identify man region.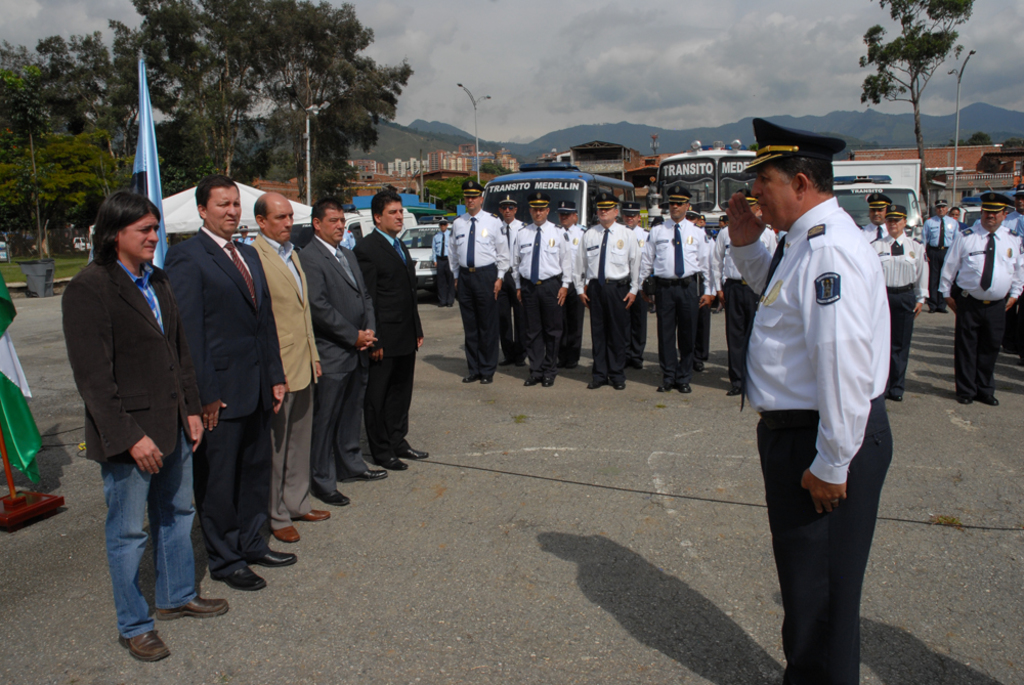
Region: [859,192,890,244].
